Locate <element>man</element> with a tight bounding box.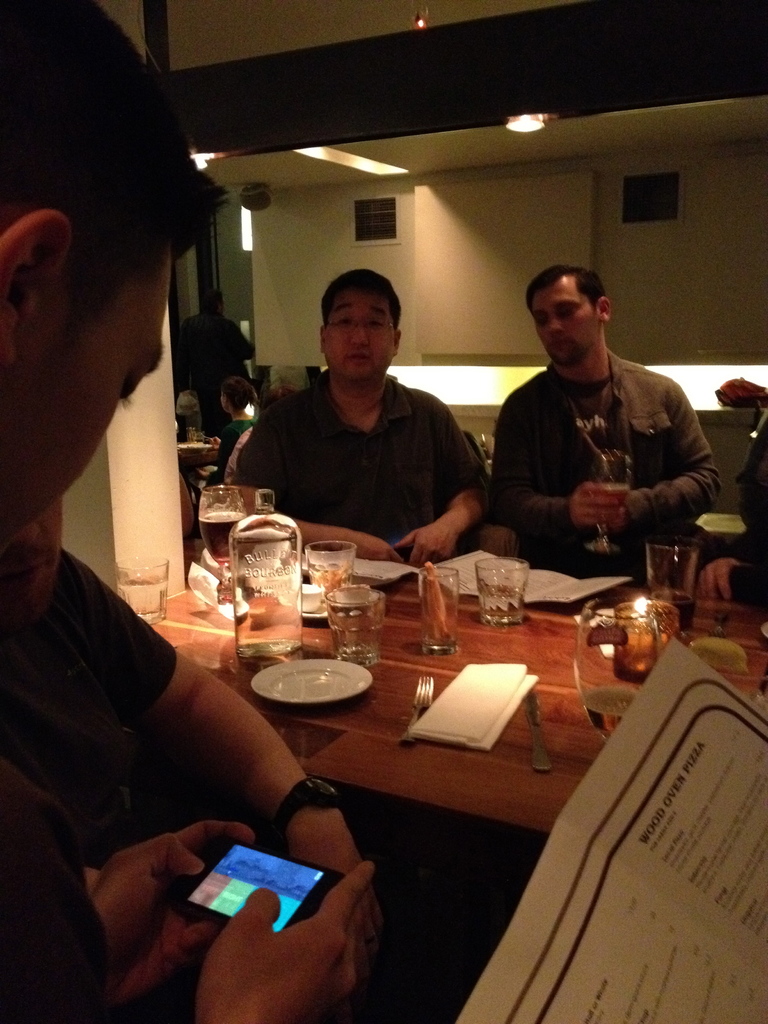
x1=172, y1=287, x2=257, y2=442.
